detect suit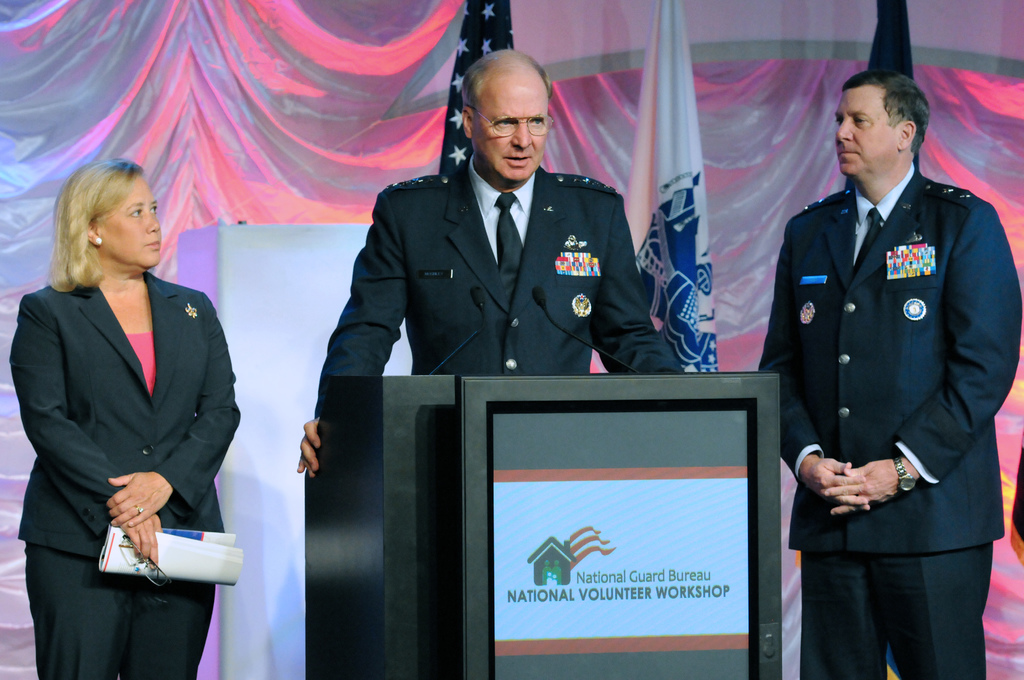
(left=756, top=163, right=1018, bottom=679)
